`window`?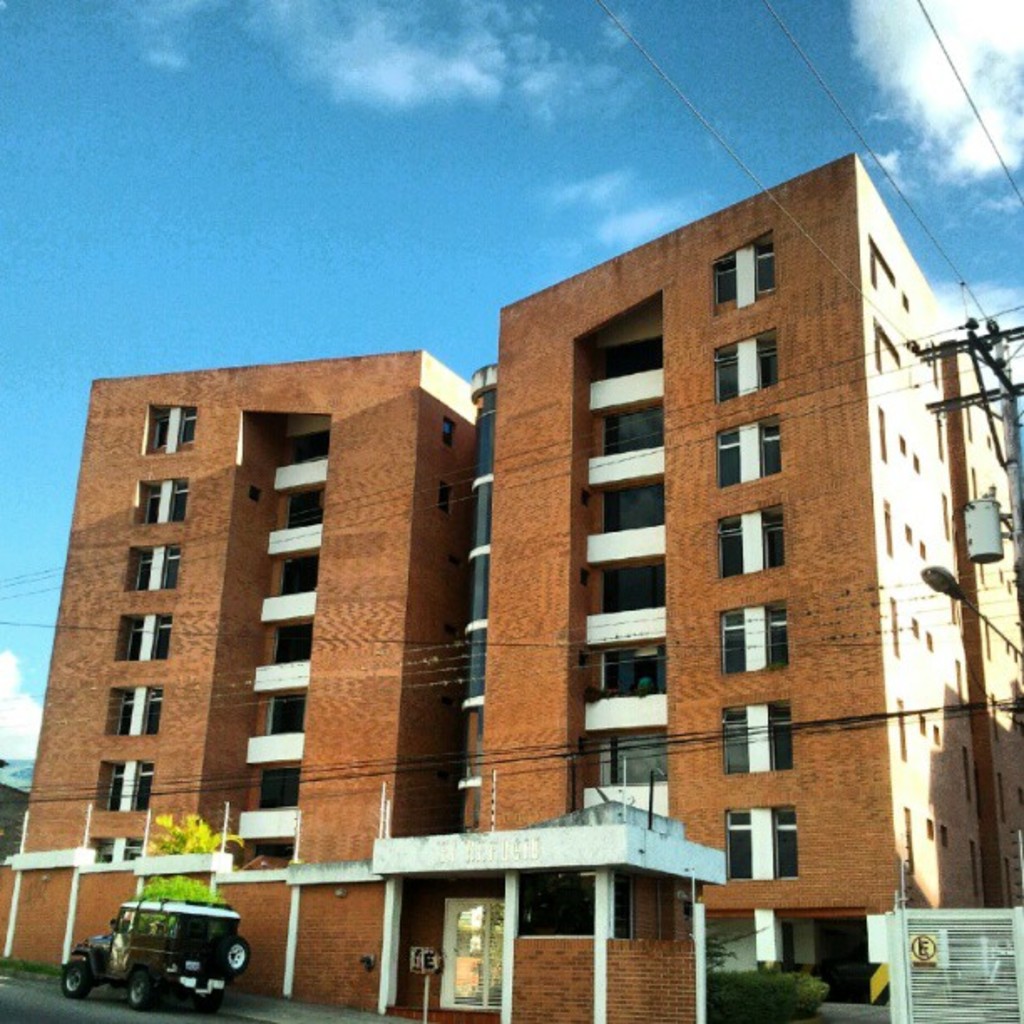
box(721, 504, 786, 579)
